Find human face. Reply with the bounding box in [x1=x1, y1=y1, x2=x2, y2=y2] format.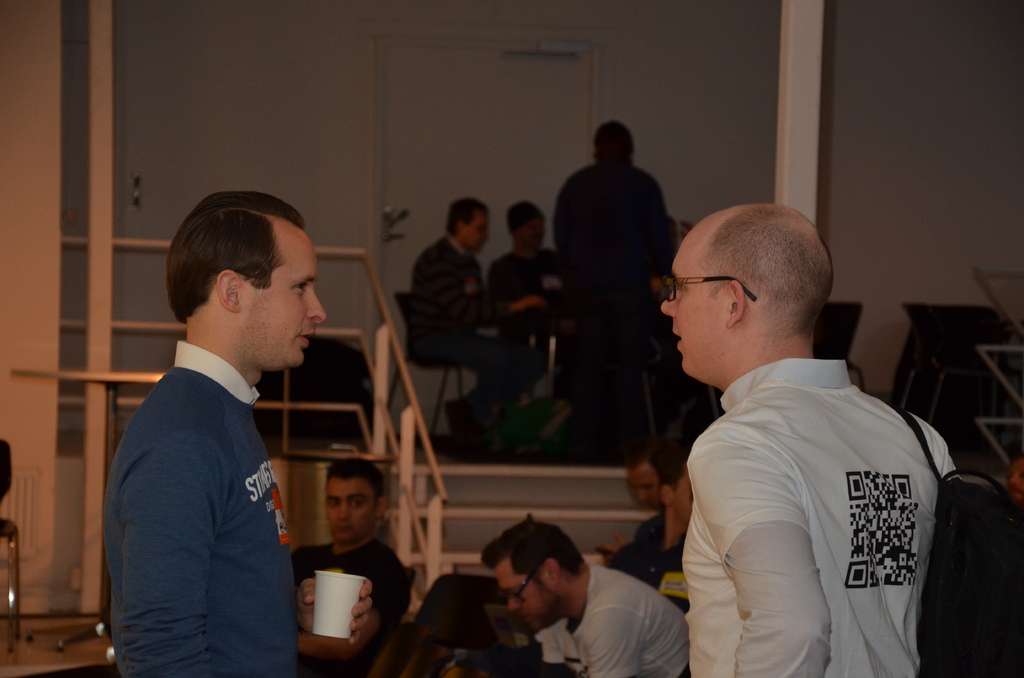
[x1=631, y1=469, x2=660, y2=511].
